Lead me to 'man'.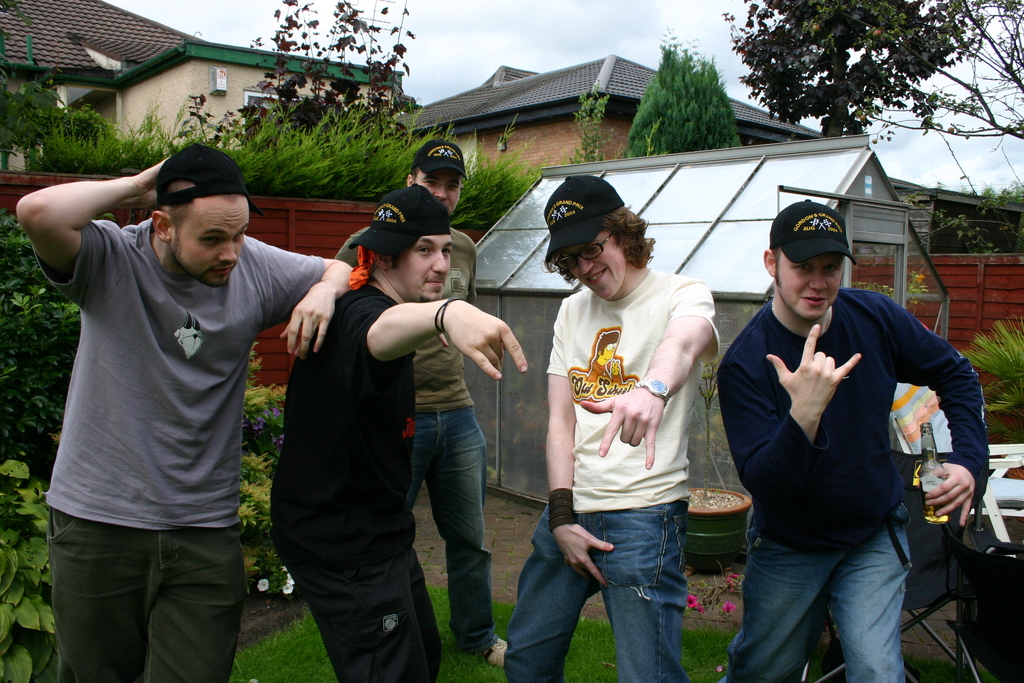
Lead to region(714, 195, 989, 682).
